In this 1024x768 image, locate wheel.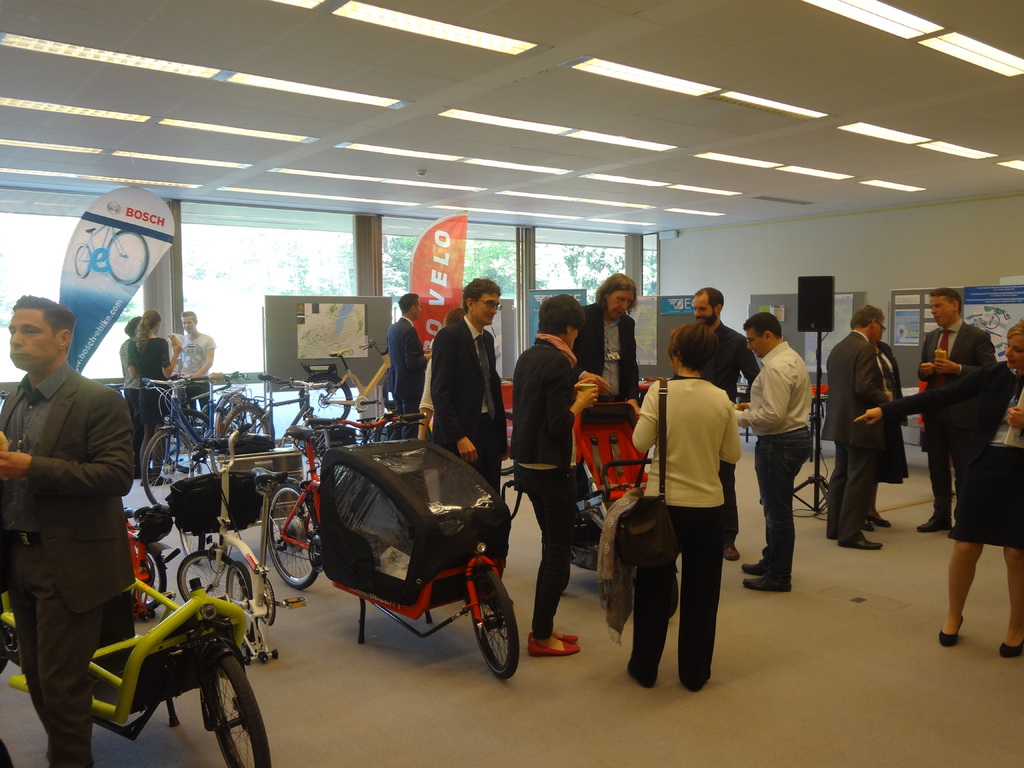
Bounding box: BBox(179, 529, 205, 564).
